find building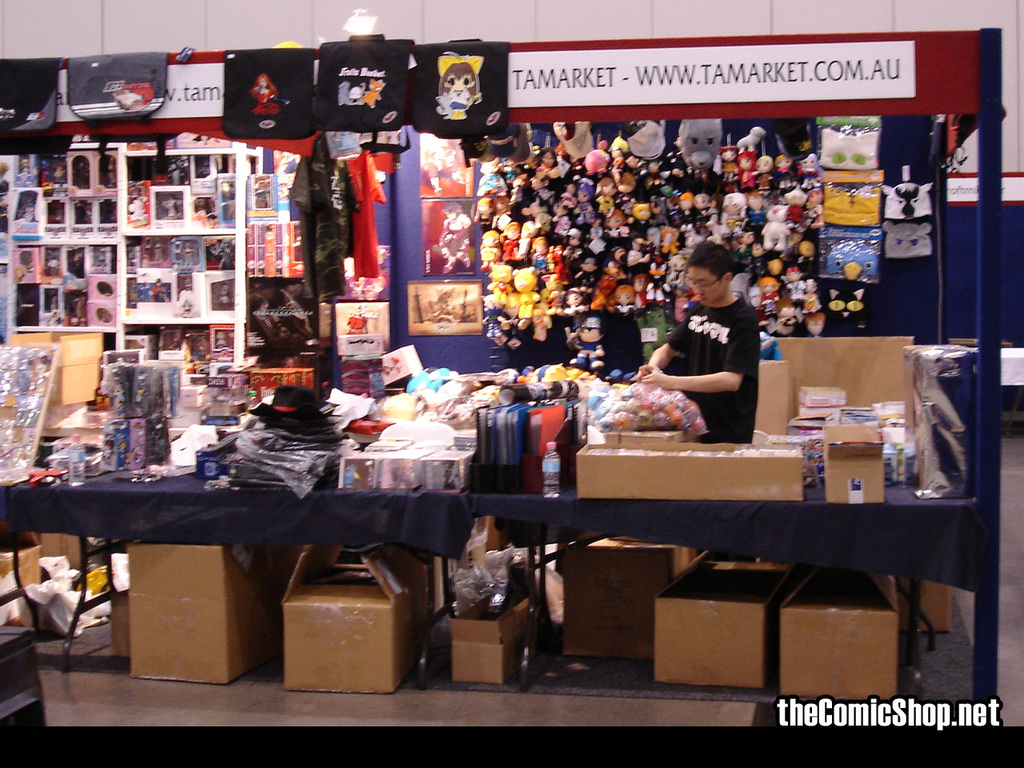
{"left": 0, "top": 2, "right": 1023, "bottom": 767}
